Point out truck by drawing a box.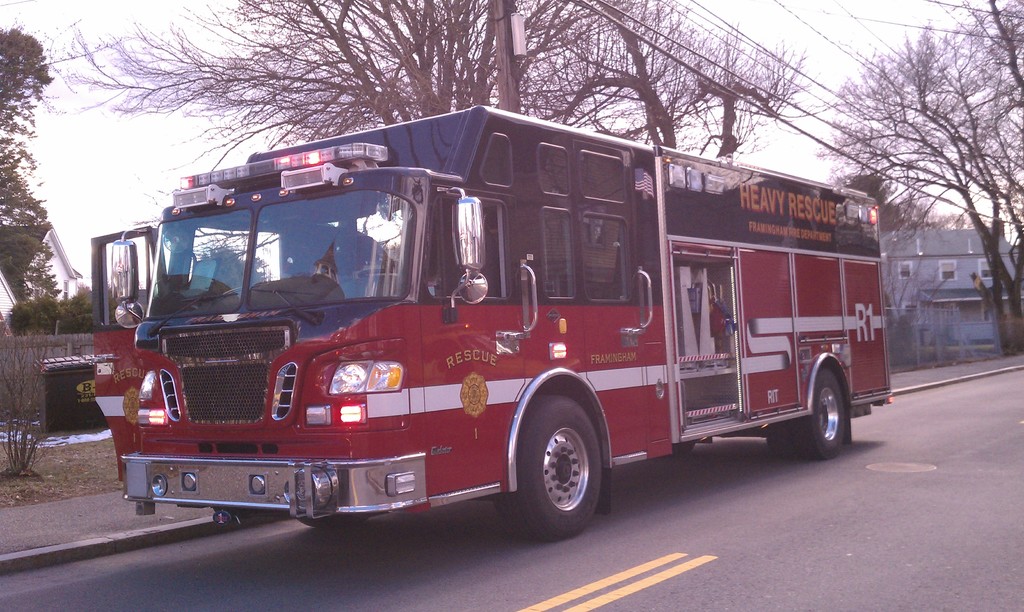
left=102, top=104, right=897, bottom=562.
